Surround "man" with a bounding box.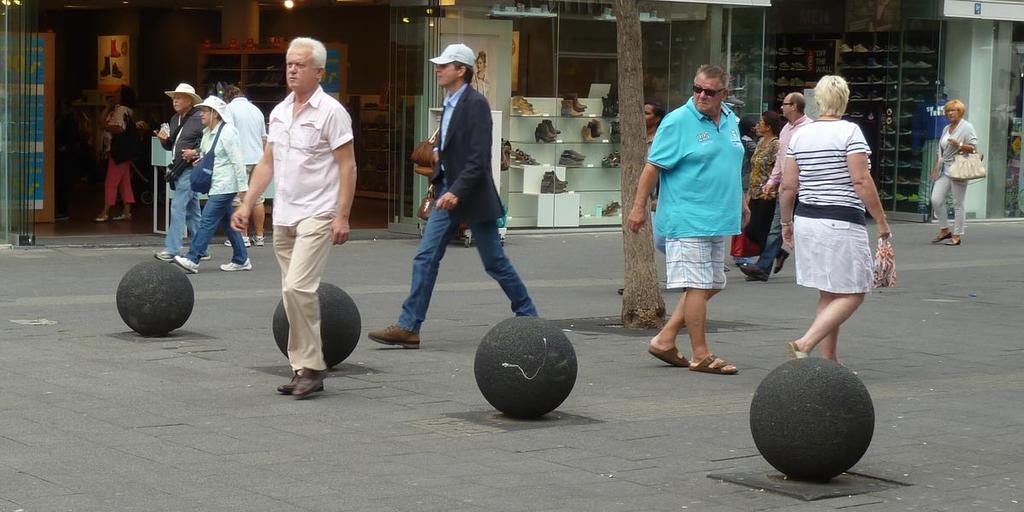
select_region(366, 44, 540, 352).
